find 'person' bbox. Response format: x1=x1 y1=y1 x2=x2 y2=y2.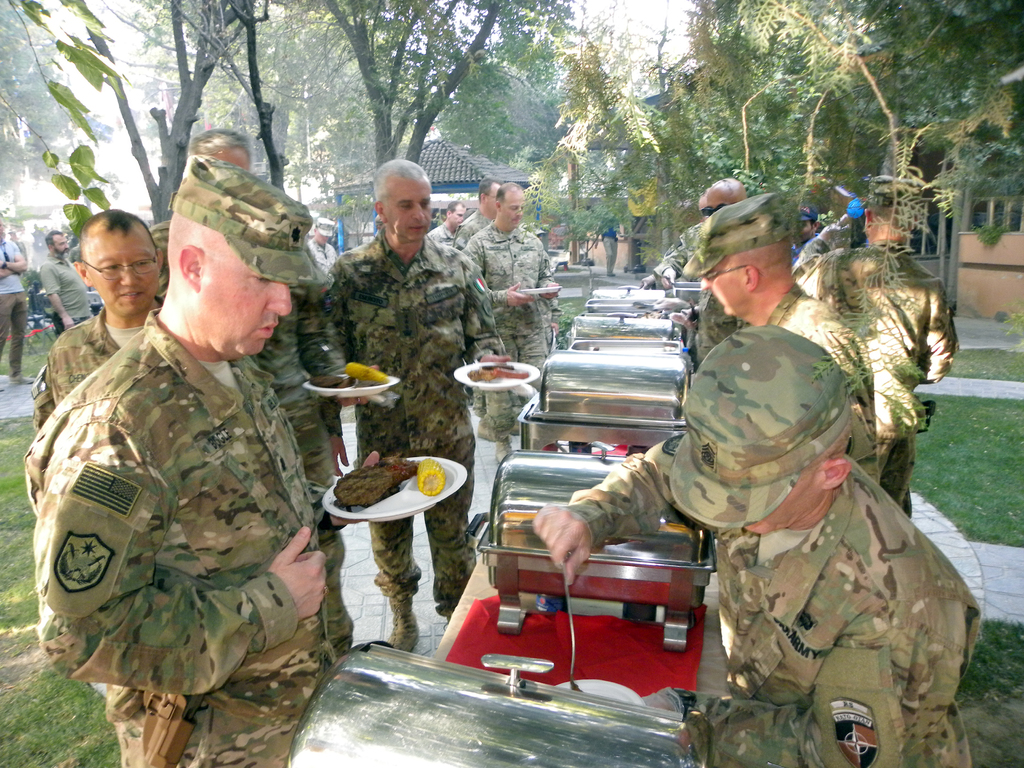
x1=150 y1=125 x2=371 y2=658.
